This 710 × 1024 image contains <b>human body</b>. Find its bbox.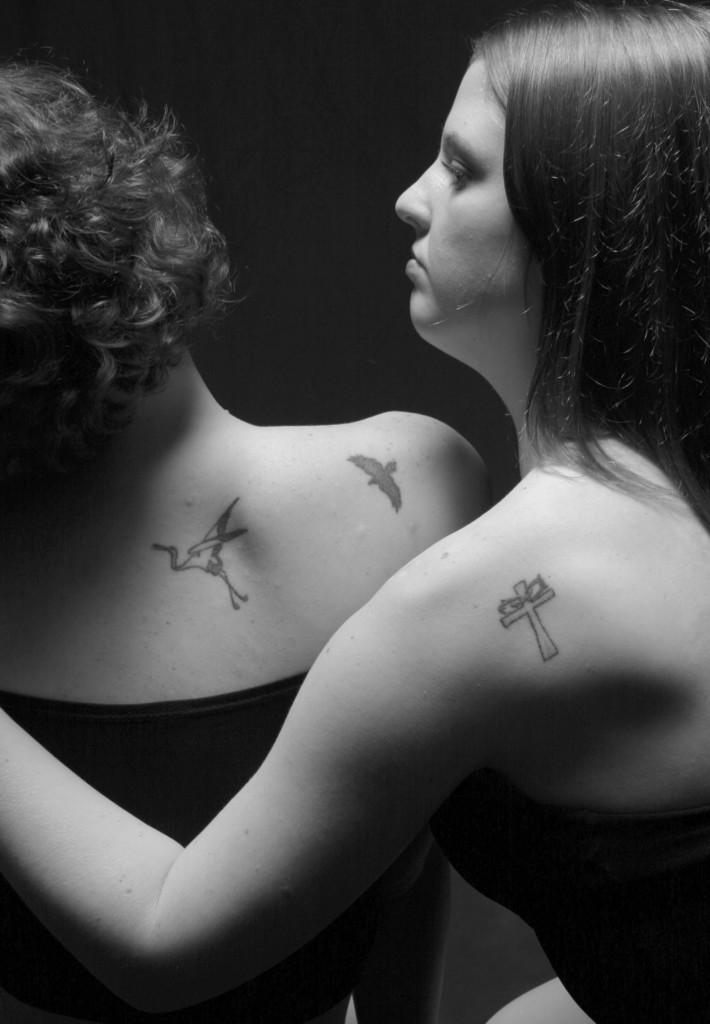
bbox=[0, 0, 709, 1023].
